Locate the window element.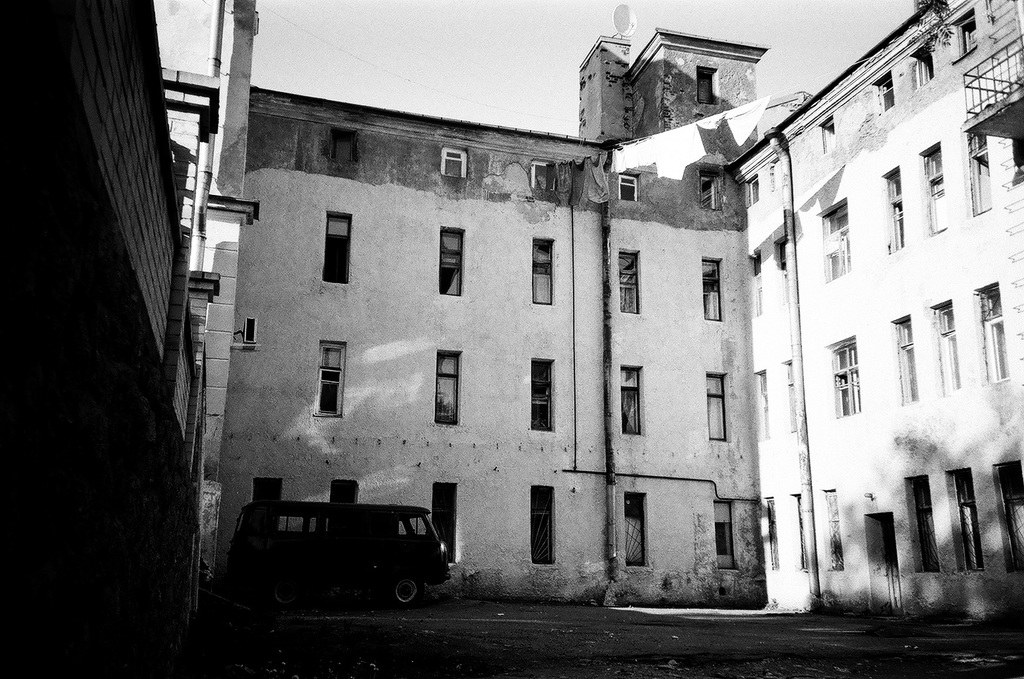
Element bbox: (434,348,467,426).
